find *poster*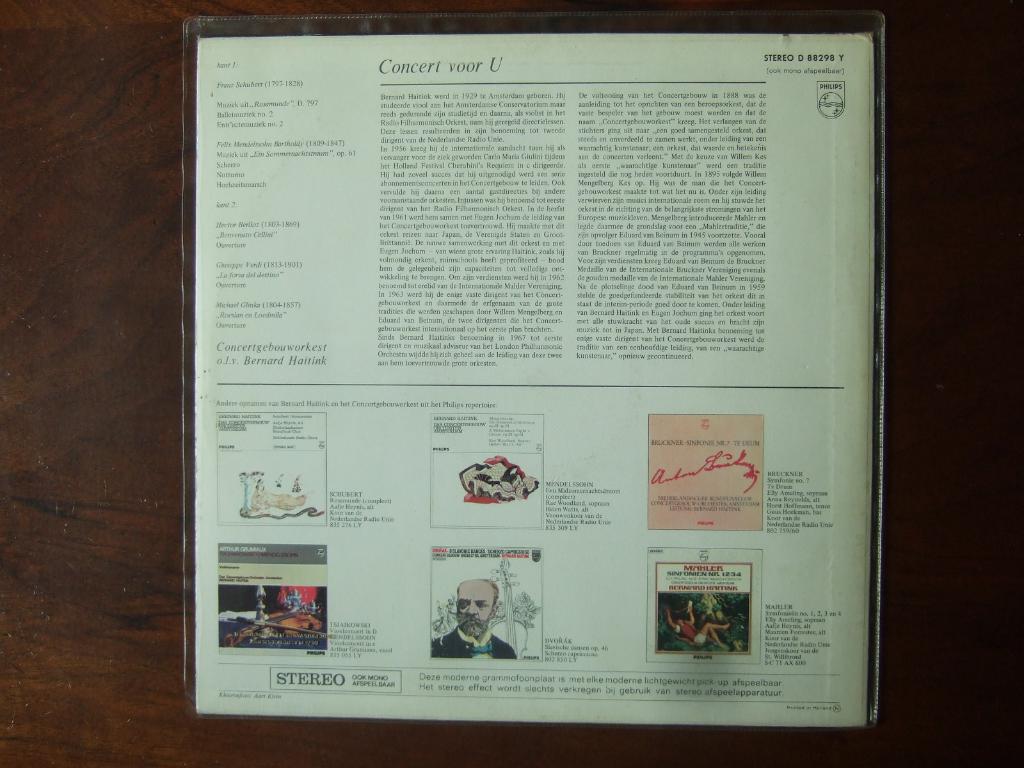
196 31 875 721
